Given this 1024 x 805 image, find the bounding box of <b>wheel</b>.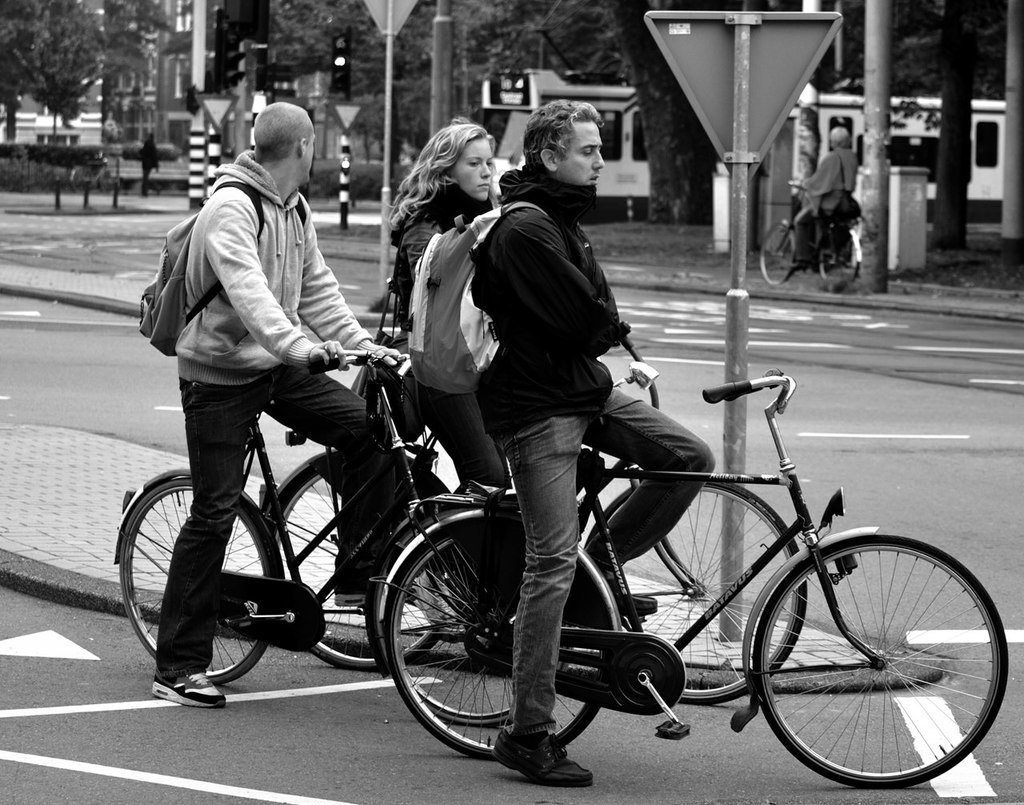
(266,462,439,672).
